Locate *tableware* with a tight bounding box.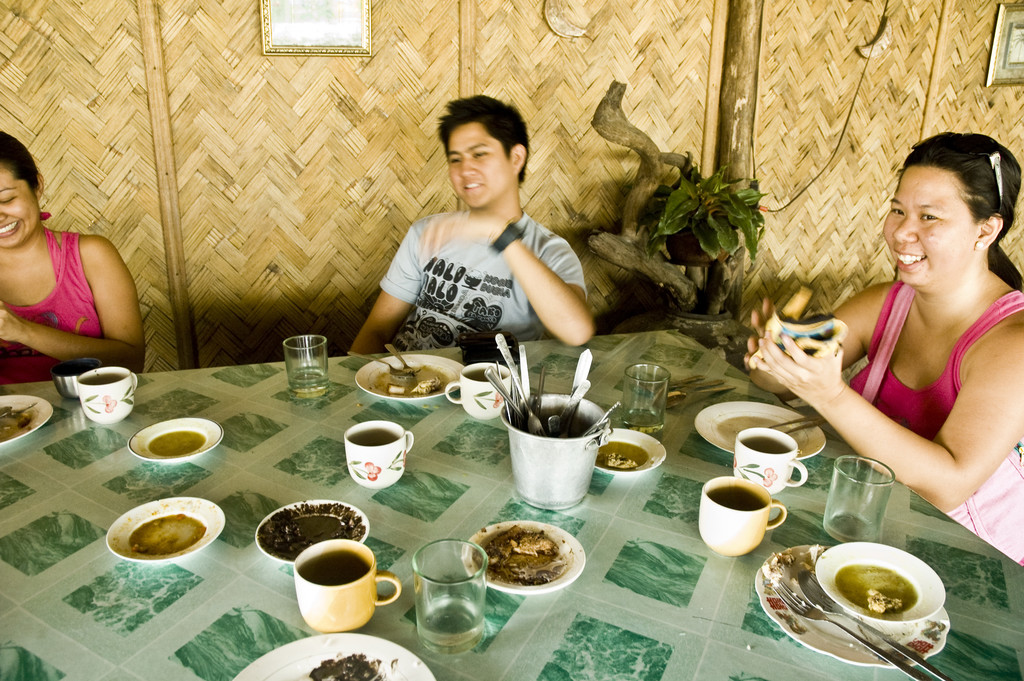
[441,361,512,422].
